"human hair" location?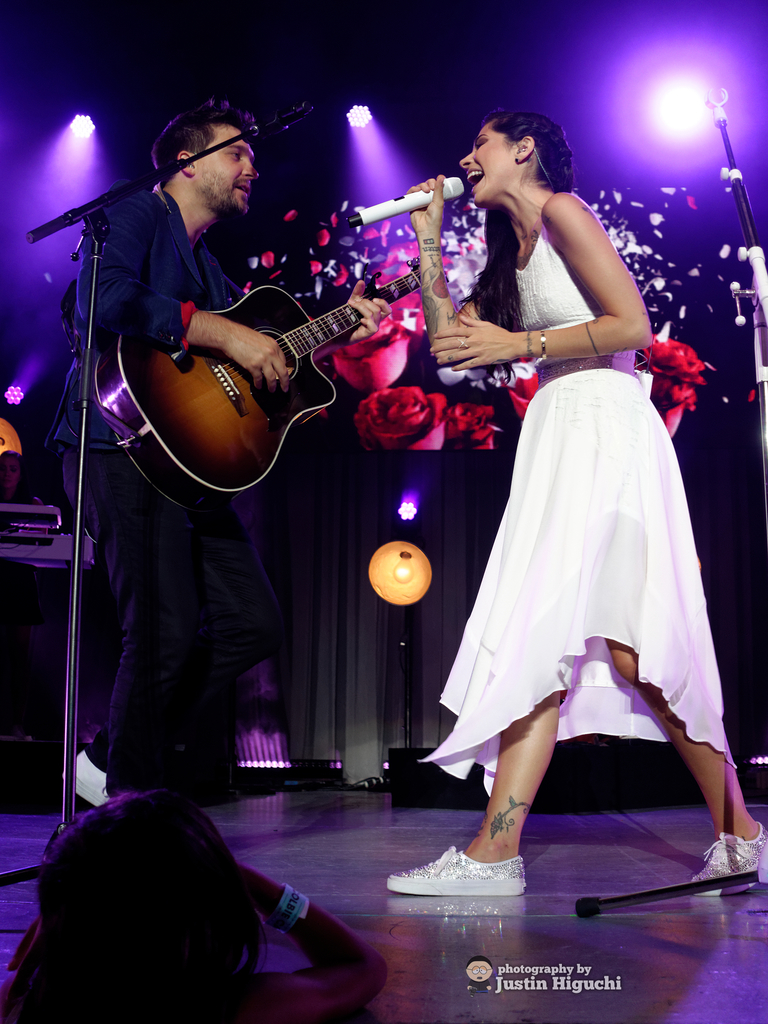
detection(29, 790, 295, 1015)
